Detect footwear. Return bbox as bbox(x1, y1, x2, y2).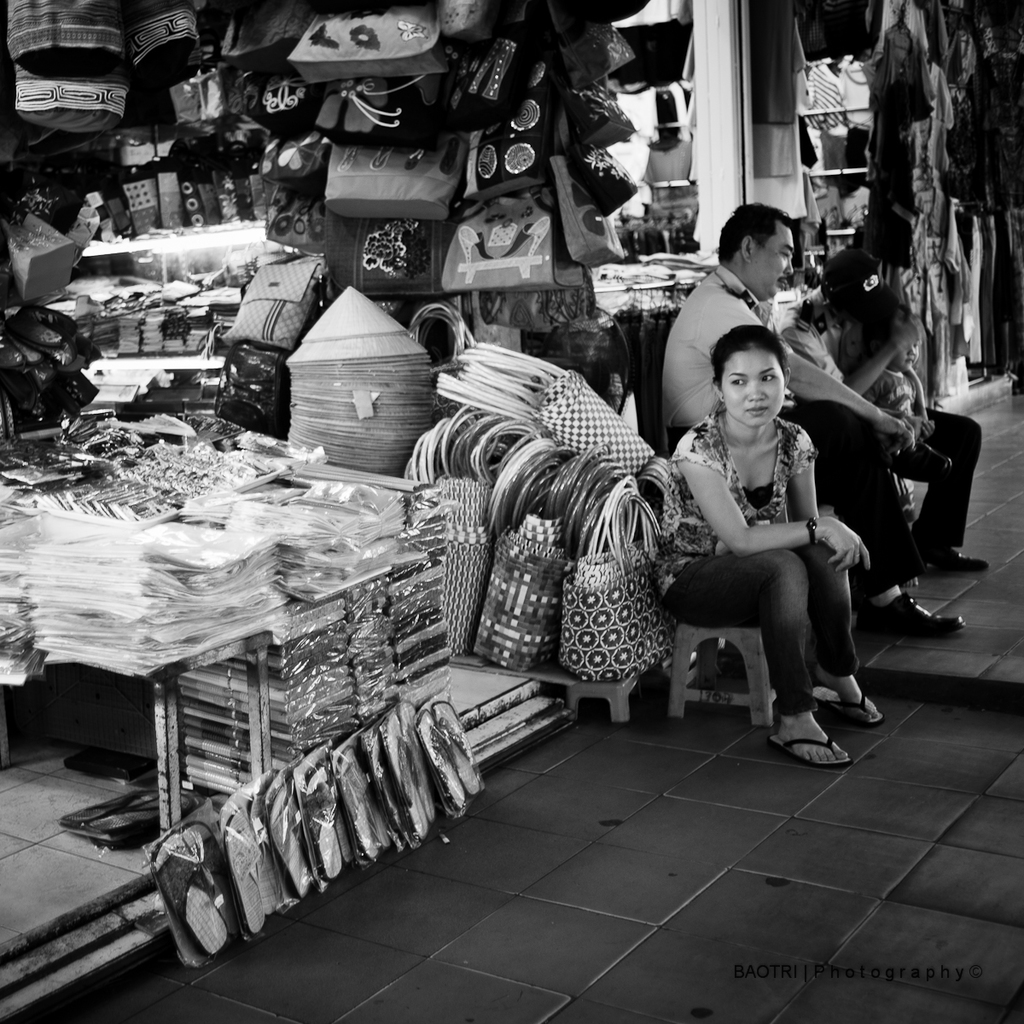
bbox(771, 725, 850, 765).
